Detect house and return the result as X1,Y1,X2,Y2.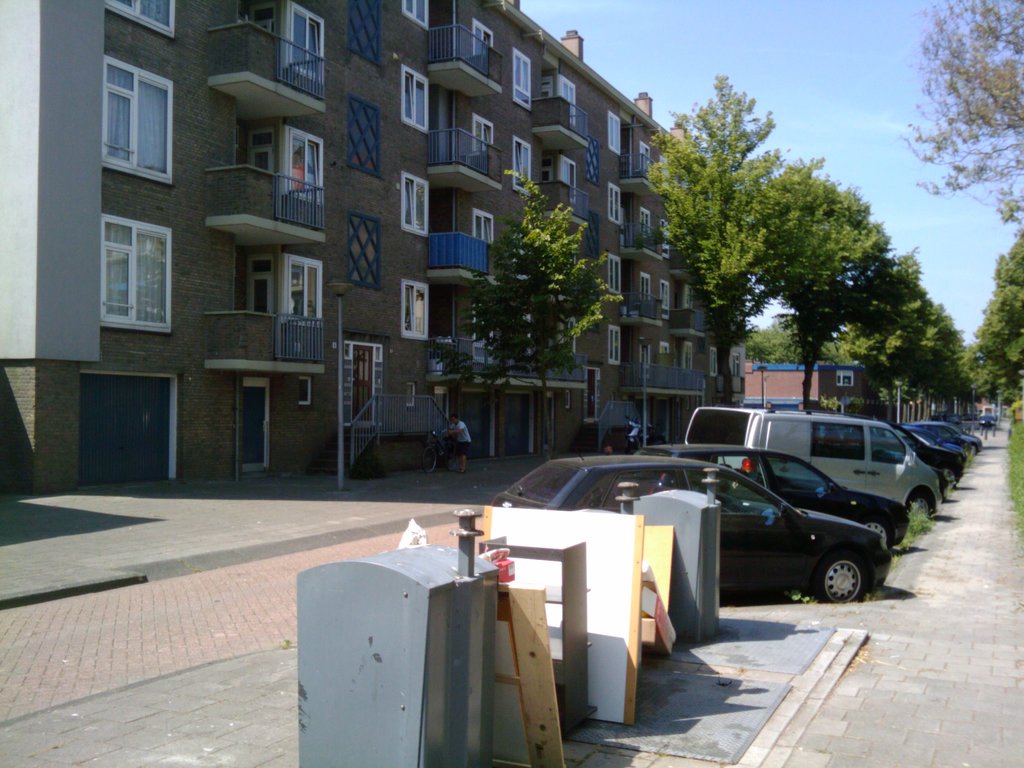
622,89,711,442.
